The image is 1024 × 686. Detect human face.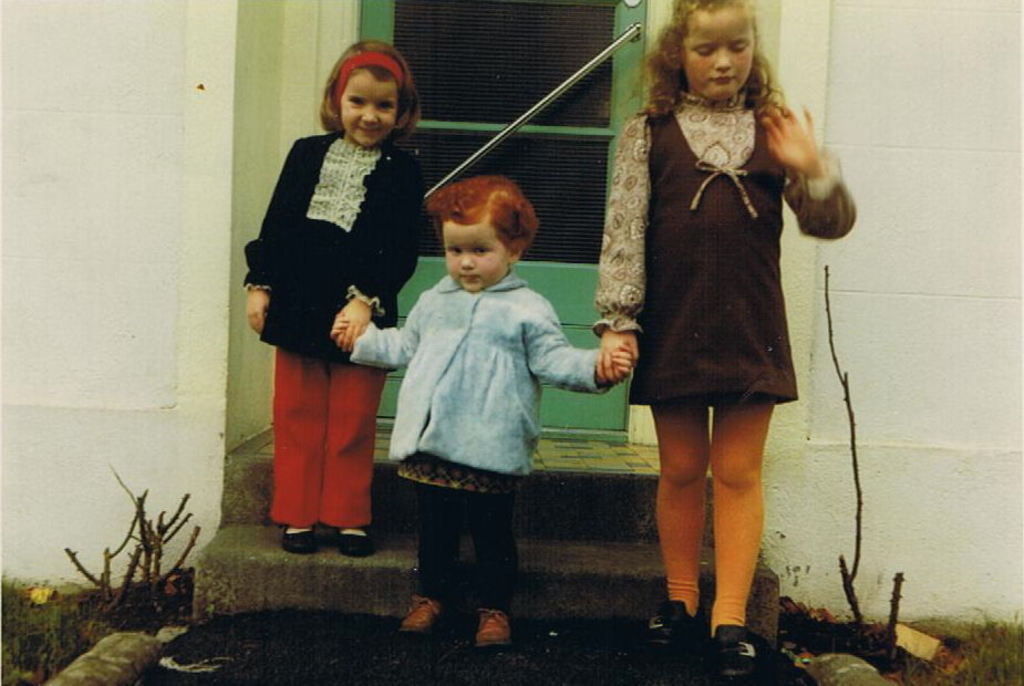
Detection: locate(685, 8, 757, 102).
